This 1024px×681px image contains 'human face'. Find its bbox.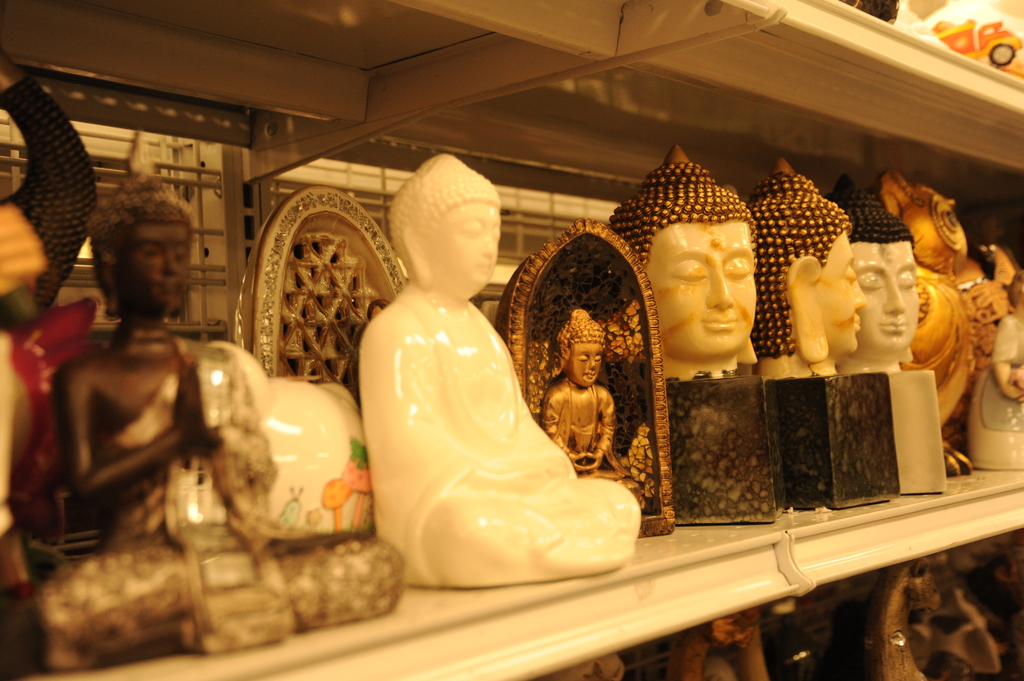
[653,223,755,355].
